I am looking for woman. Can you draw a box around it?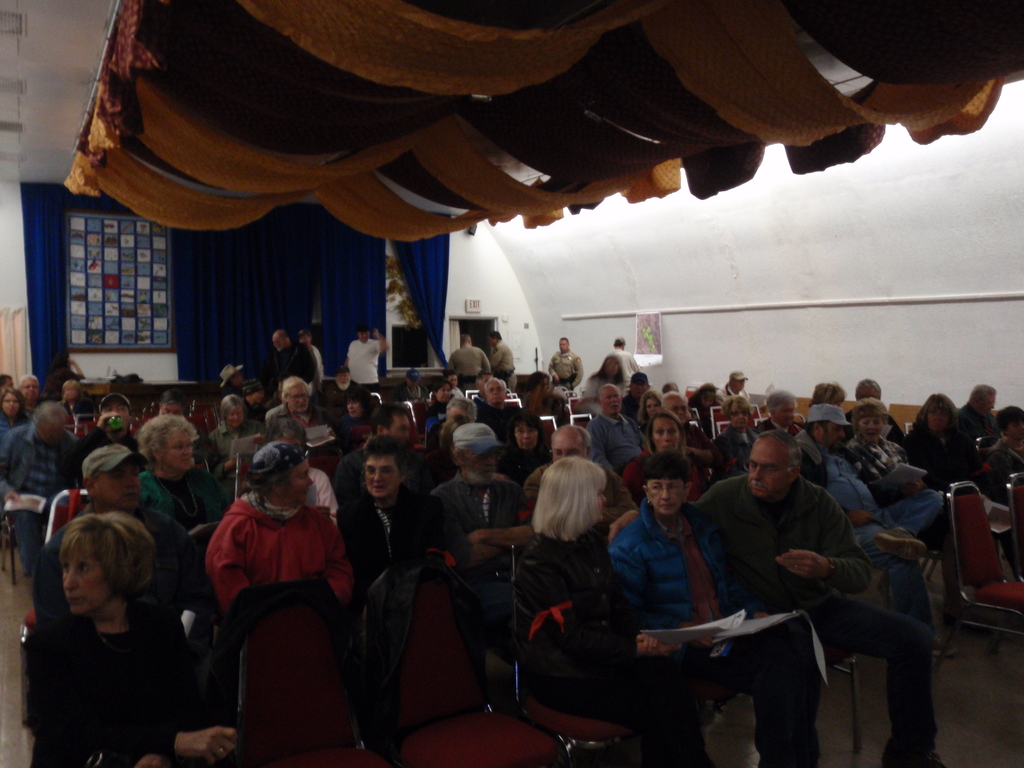
Sure, the bounding box is (x1=340, y1=388, x2=373, y2=451).
